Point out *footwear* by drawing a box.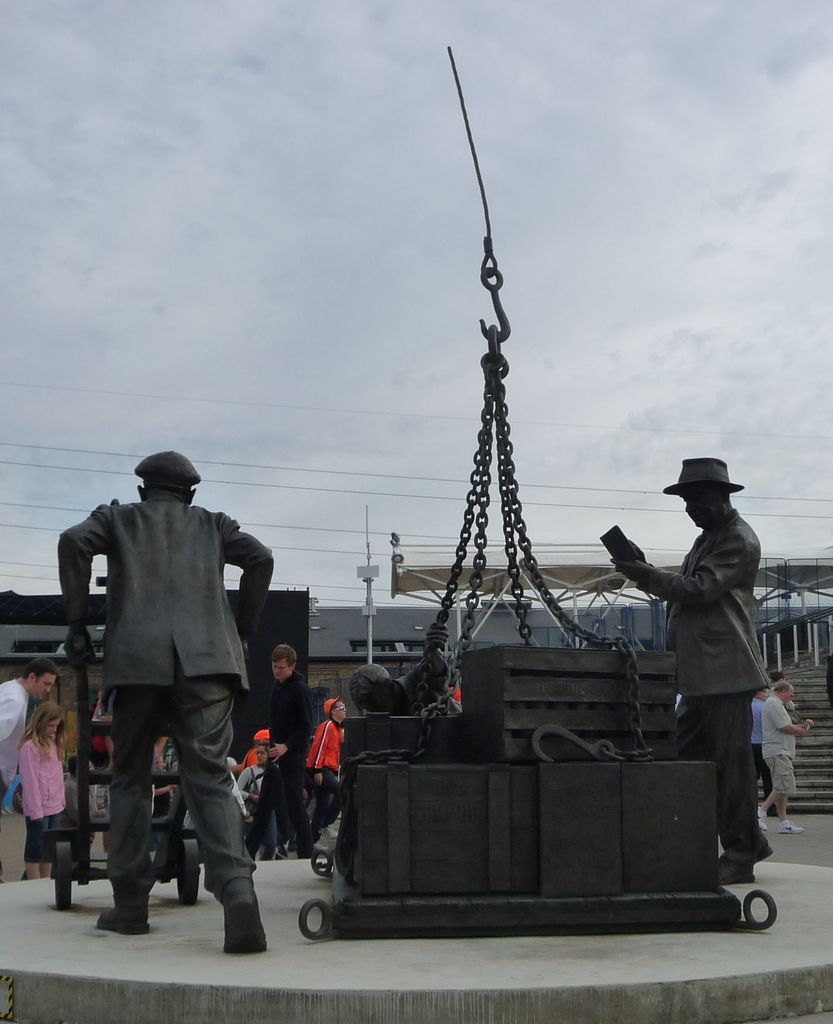
Rect(100, 877, 149, 935).
